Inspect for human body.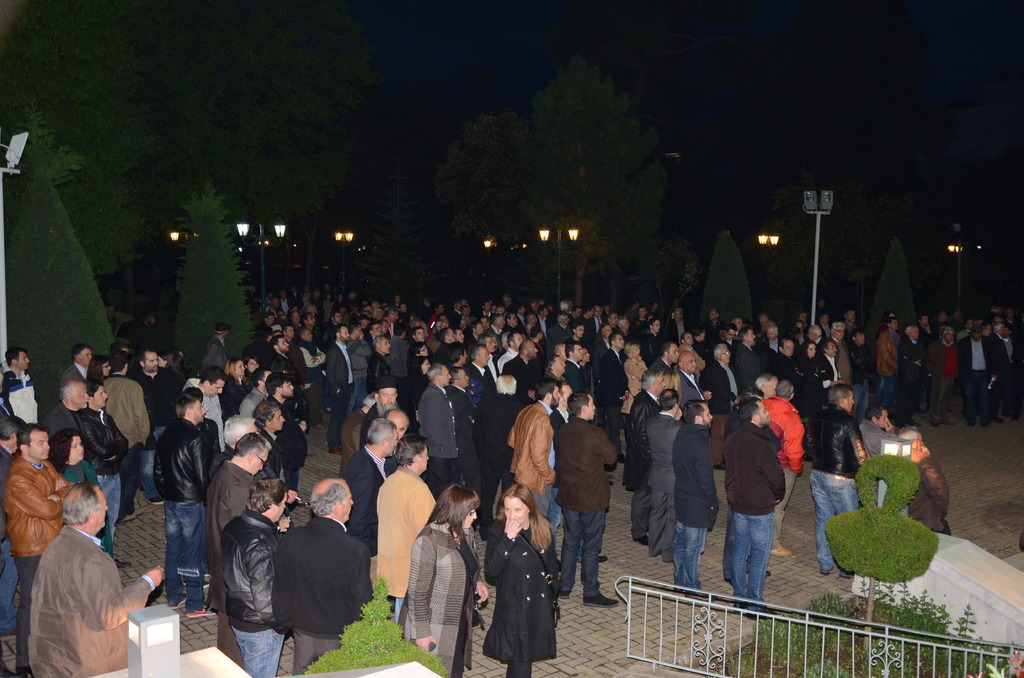
Inspection: 79,404,131,569.
